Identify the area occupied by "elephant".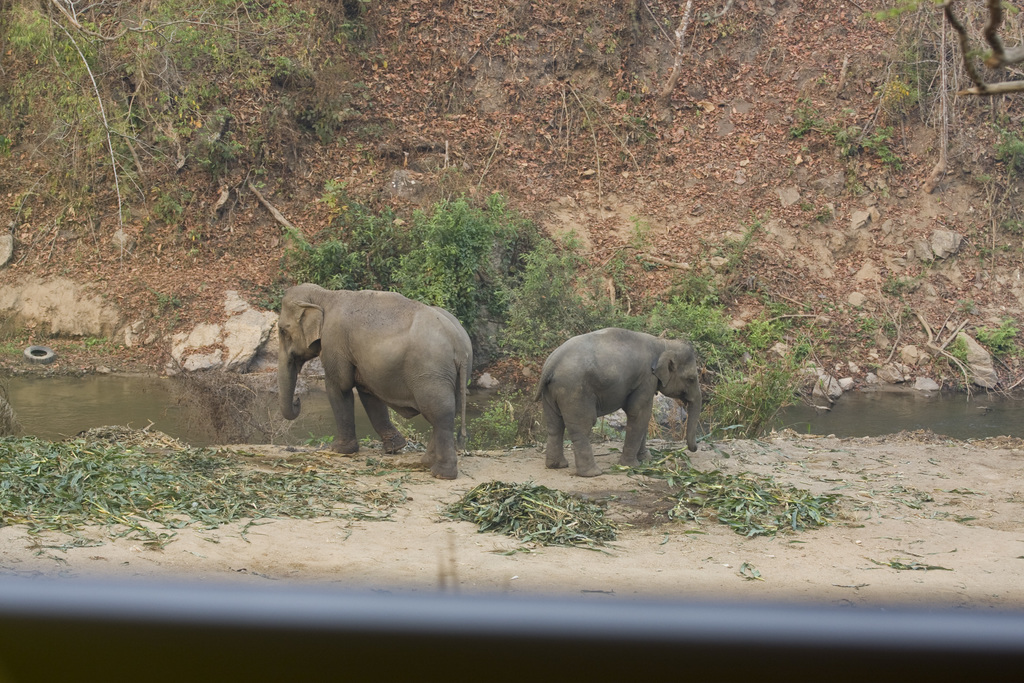
Area: [259, 277, 499, 472].
